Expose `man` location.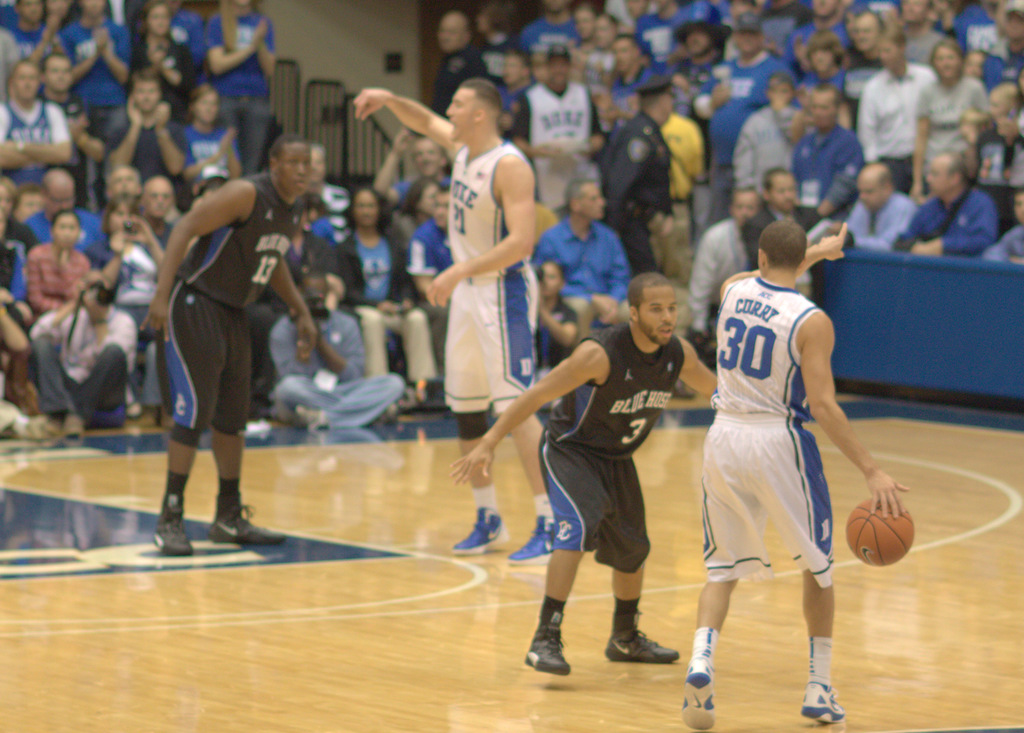
Exposed at pyautogui.locateOnScreen(141, 135, 323, 566).
